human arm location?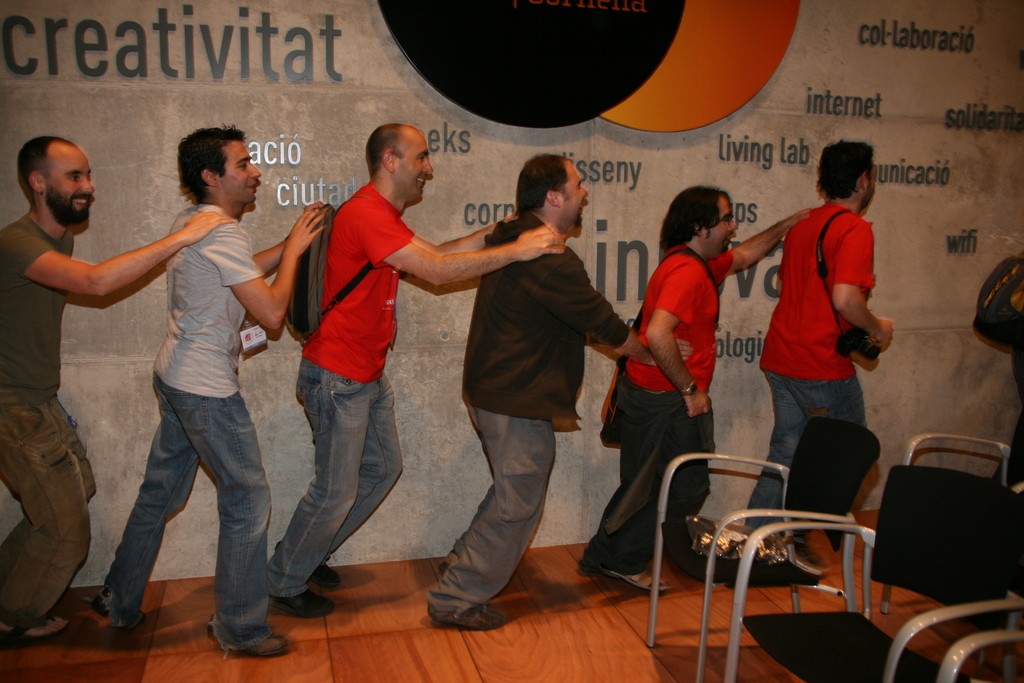
rect(253, 195, 329, 278)
